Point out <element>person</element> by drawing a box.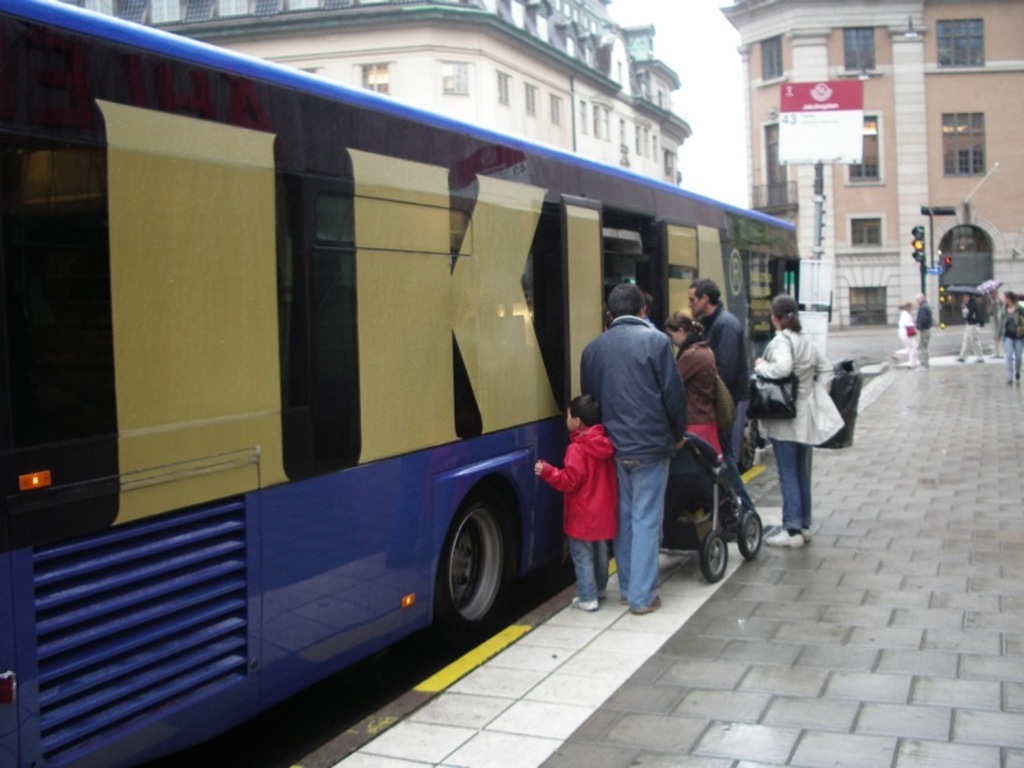
crop(911, 284, 933, 364).
